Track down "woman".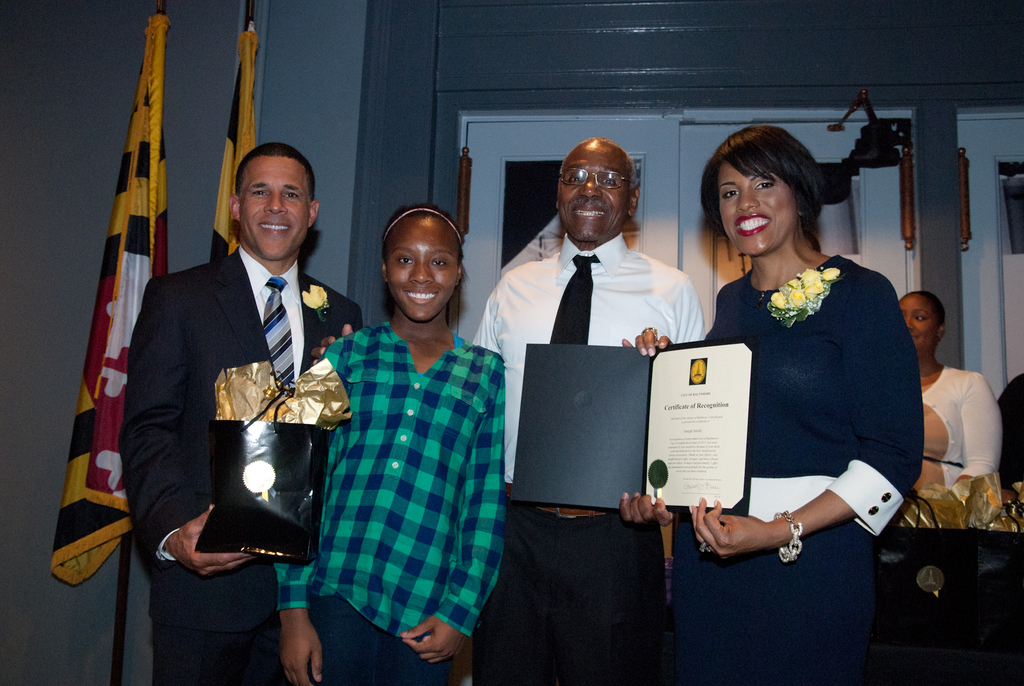
Tracked to l=694, t=124, r=913, b=624.
